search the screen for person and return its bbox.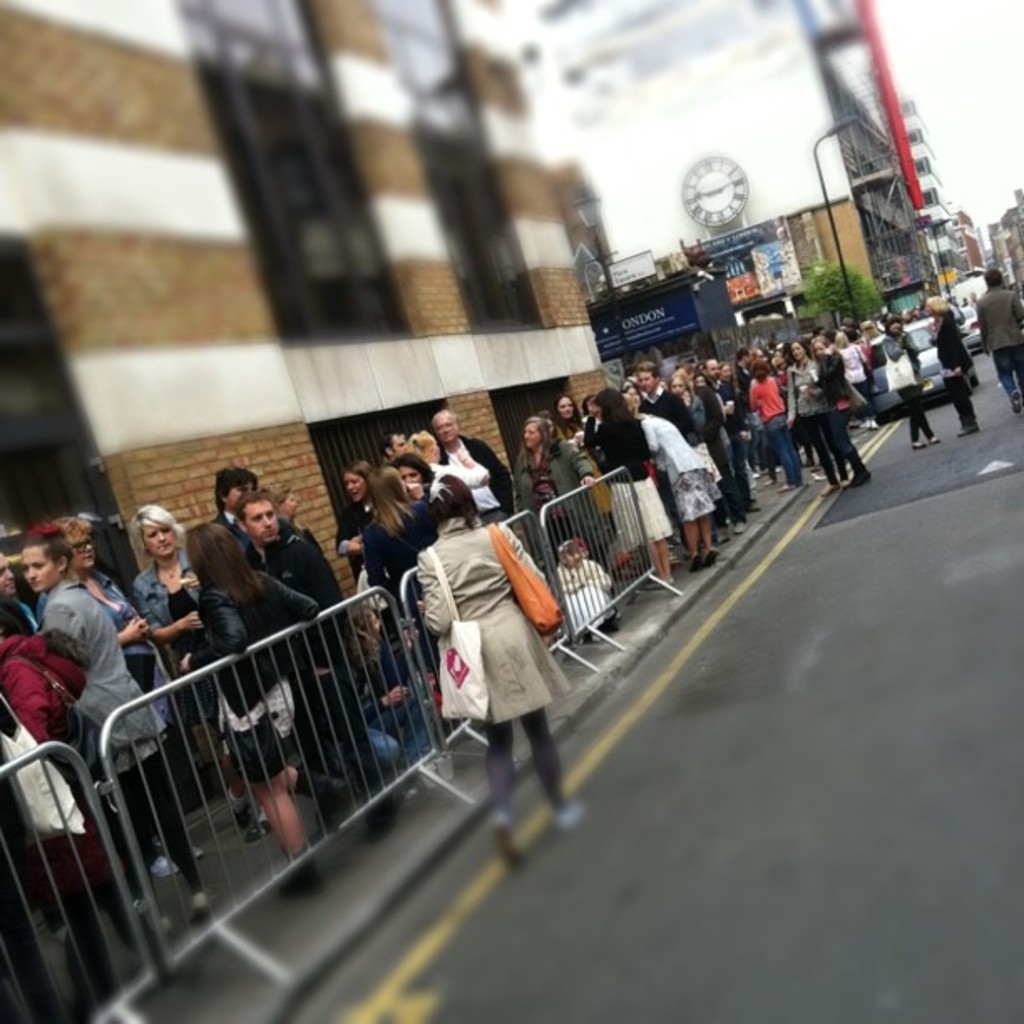
Found: x1=134 y1=505 x2=246 y2=832.
